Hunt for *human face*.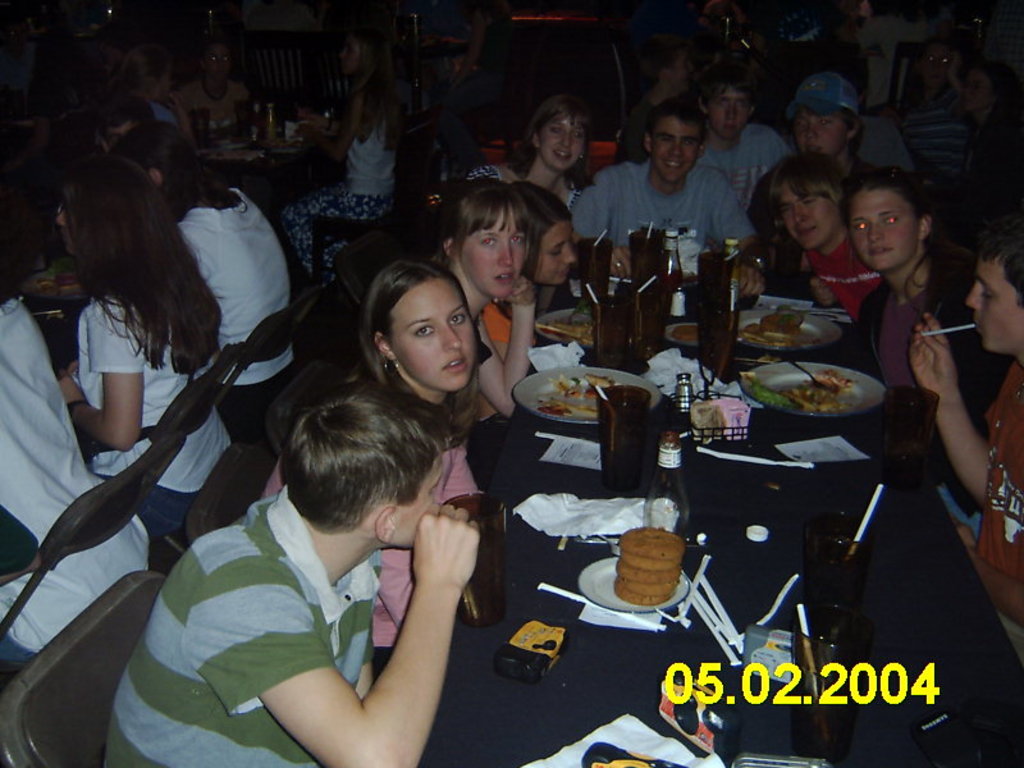
Hunted down at (704,90,751,140).
